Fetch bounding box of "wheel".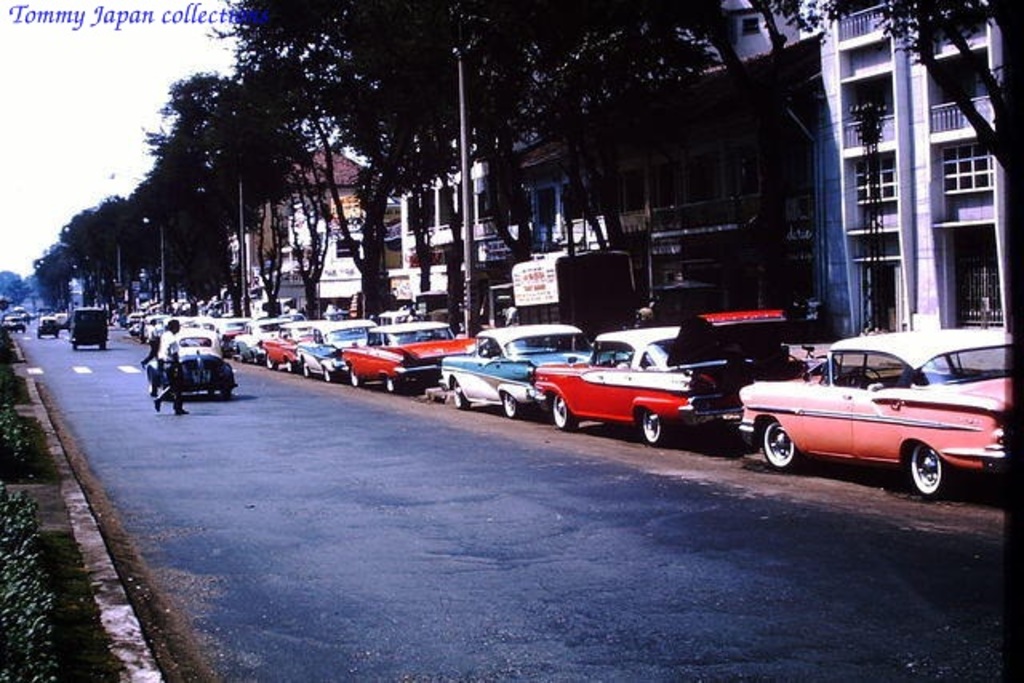
Bbox: 387 377 395 392.
